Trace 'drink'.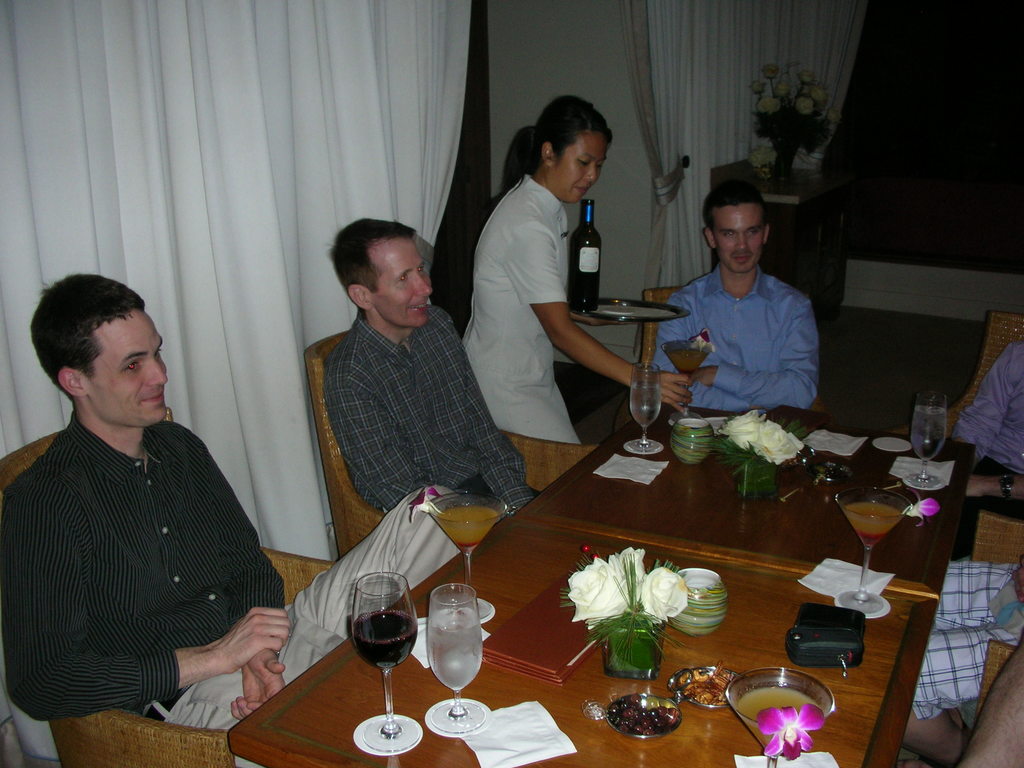
Traced to (438, 506, 497, 547).
